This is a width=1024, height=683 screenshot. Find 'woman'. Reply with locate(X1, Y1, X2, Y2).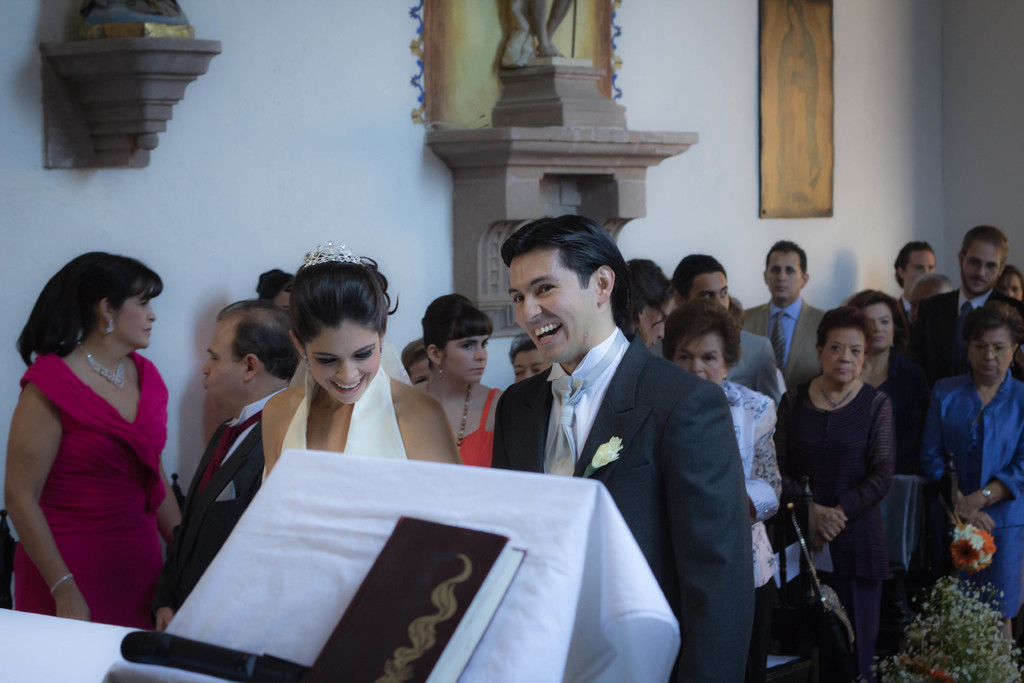
locate(834, 293, 938, 671).
